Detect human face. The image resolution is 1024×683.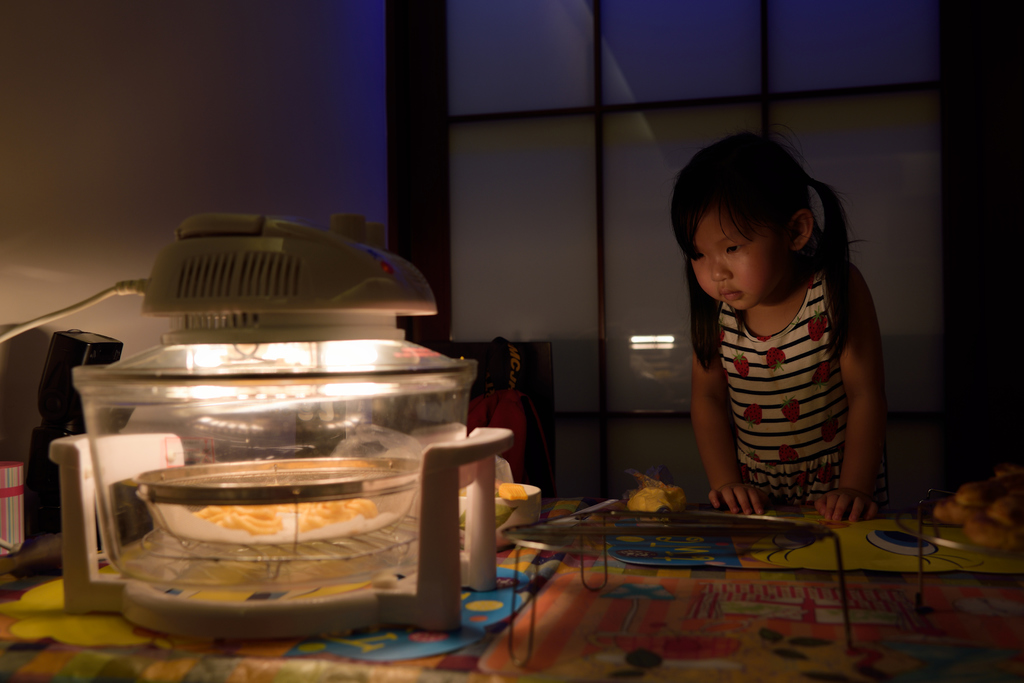
{"left": 692, "top": 206, "right": 794, "bottom": 310}.
